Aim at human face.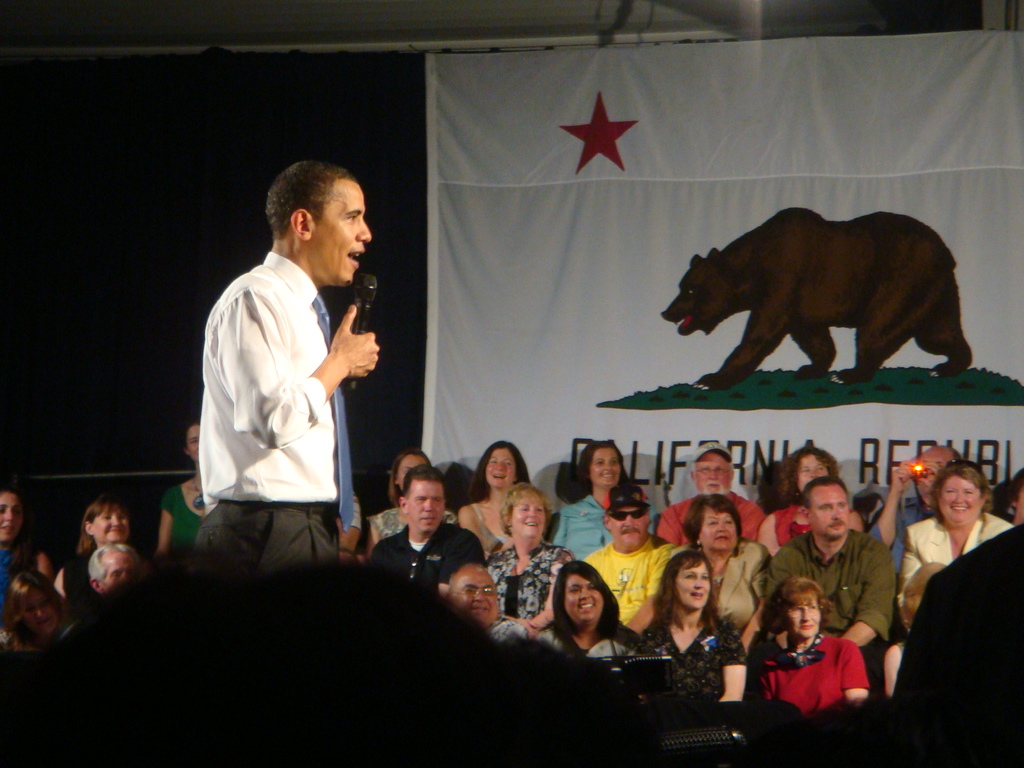
Aimed at [18,577,61,637].
